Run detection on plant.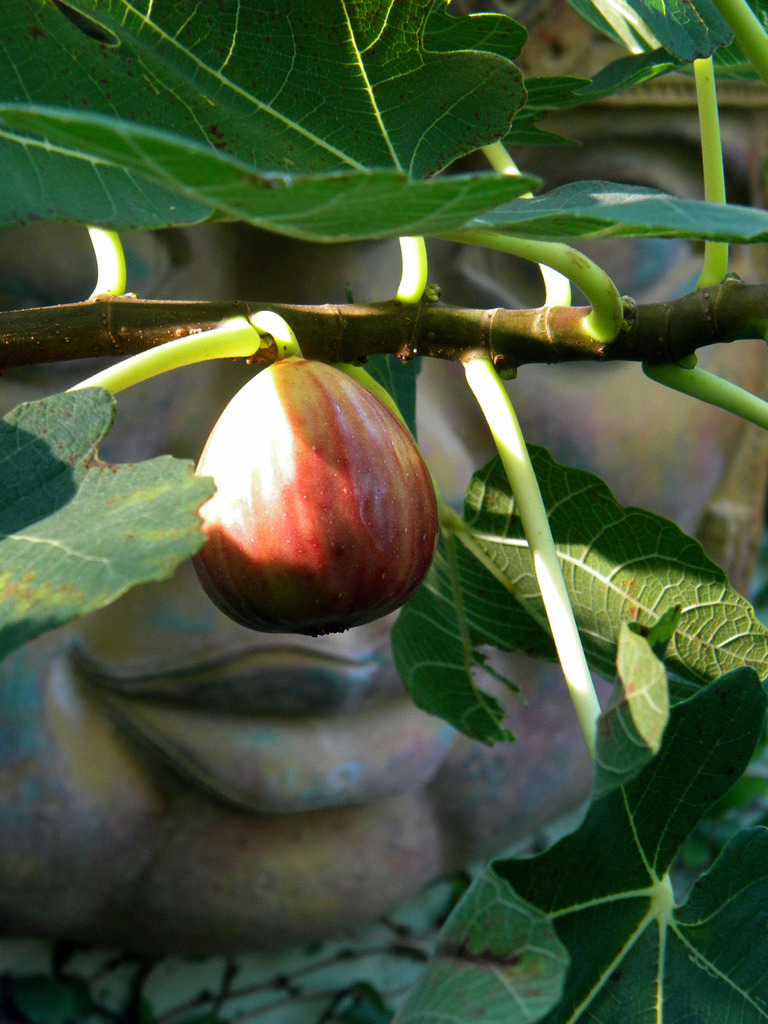
Result: {"left": 0, "top": 0, "right": 767, "bottom": 1023}.
